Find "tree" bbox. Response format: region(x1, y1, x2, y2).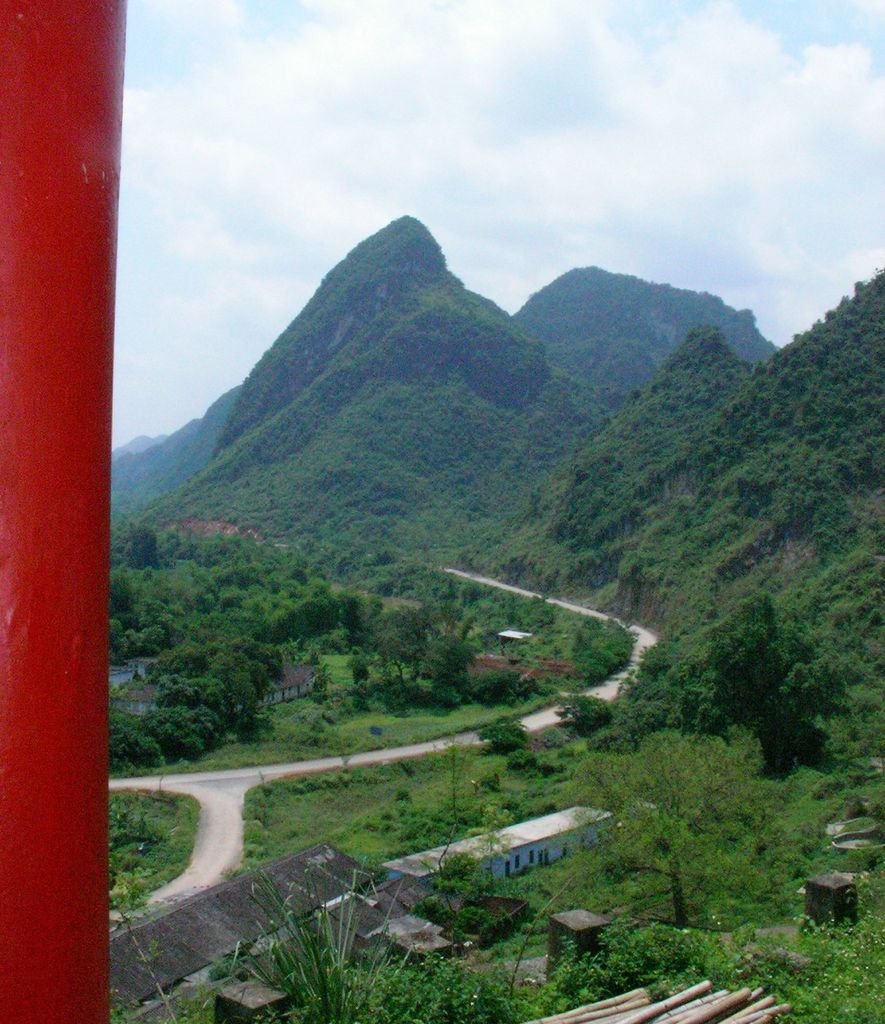
region(554, 687, 617, 734).
